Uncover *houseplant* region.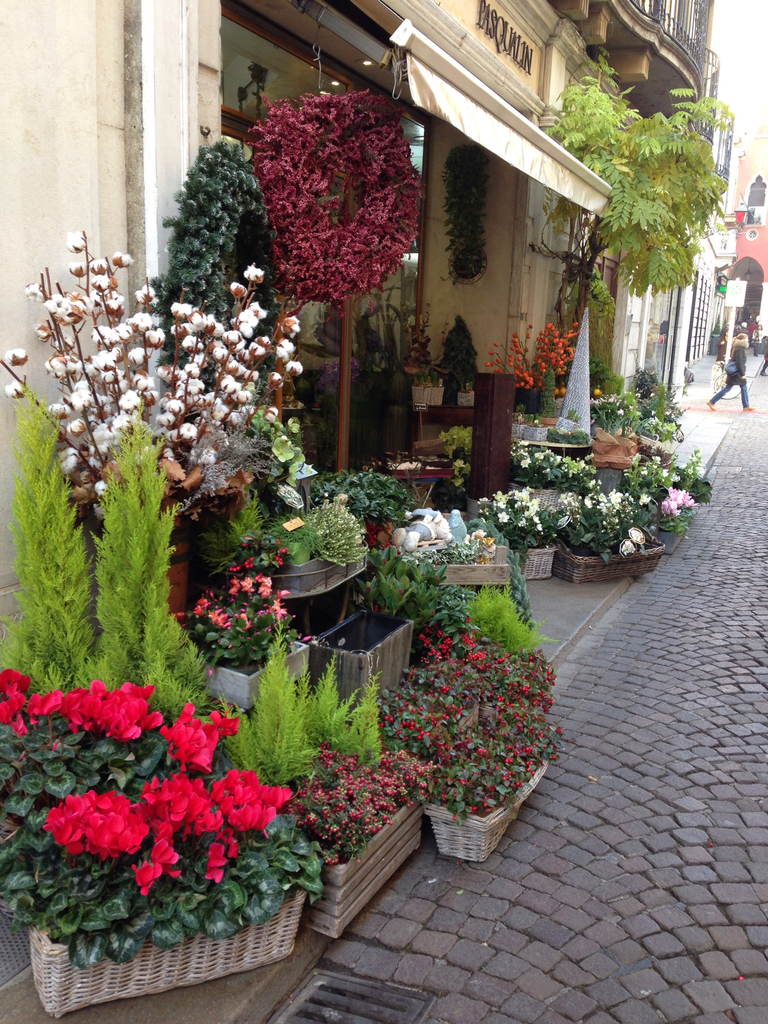
Uncovered: <box>427,369,444,407</box>.
